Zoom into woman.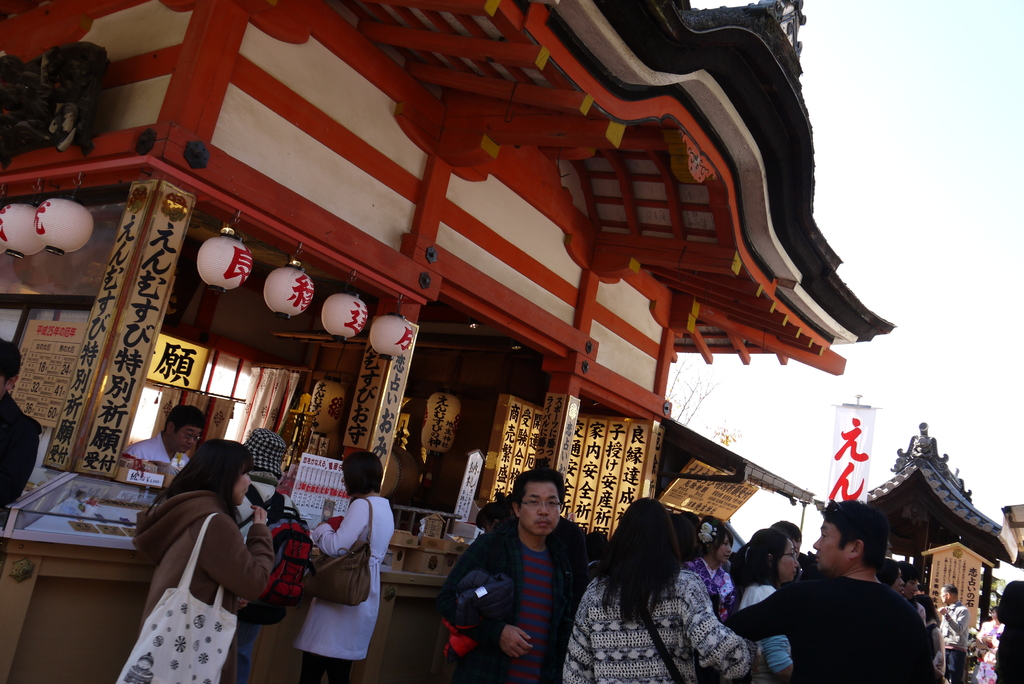
Zoom target: Rect(566, 502, 758, 681).
